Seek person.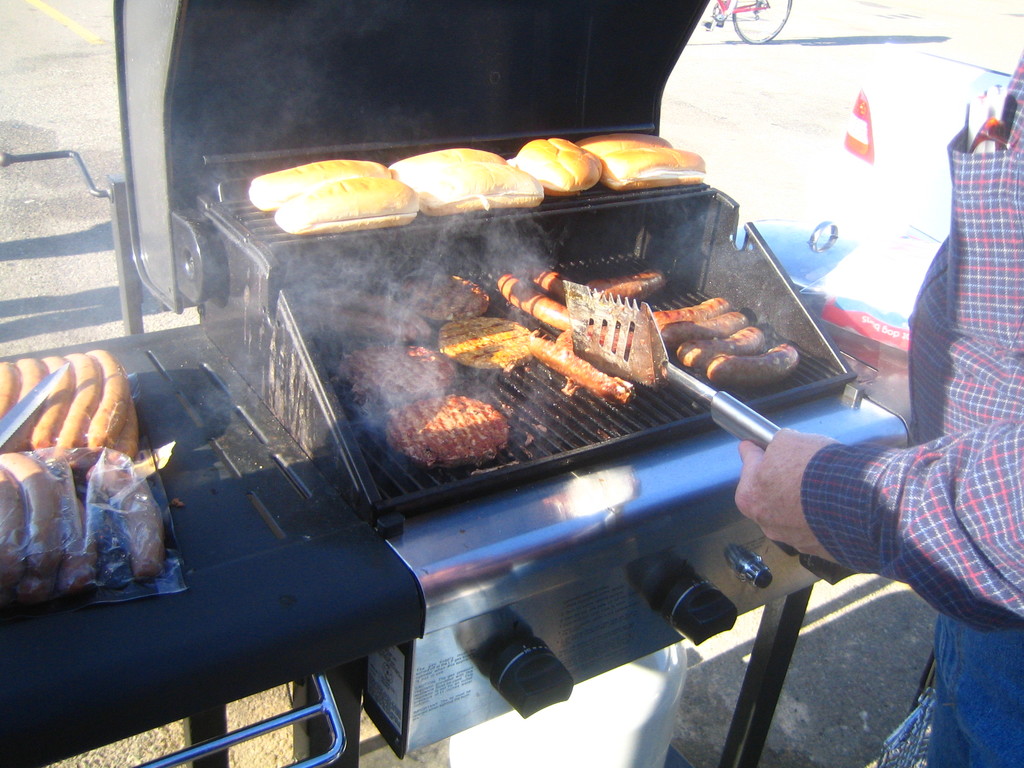
bbox=[735, 51, 1023, 762].
